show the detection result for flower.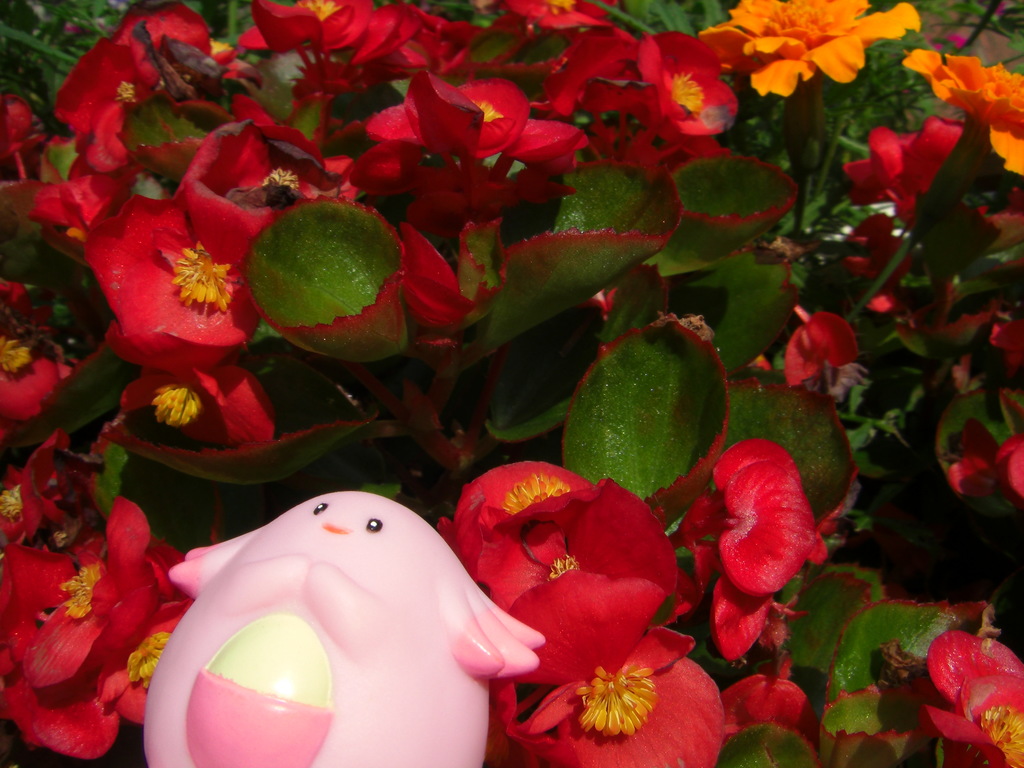
<bbox>868, 294, 900, 312</bbox>.
